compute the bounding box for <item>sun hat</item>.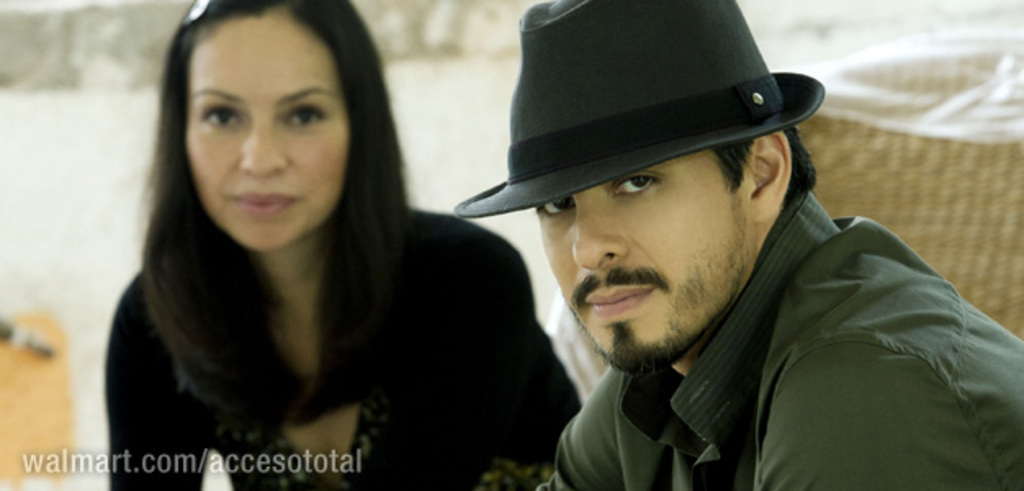
bbox(448, 0, 823, 219).
